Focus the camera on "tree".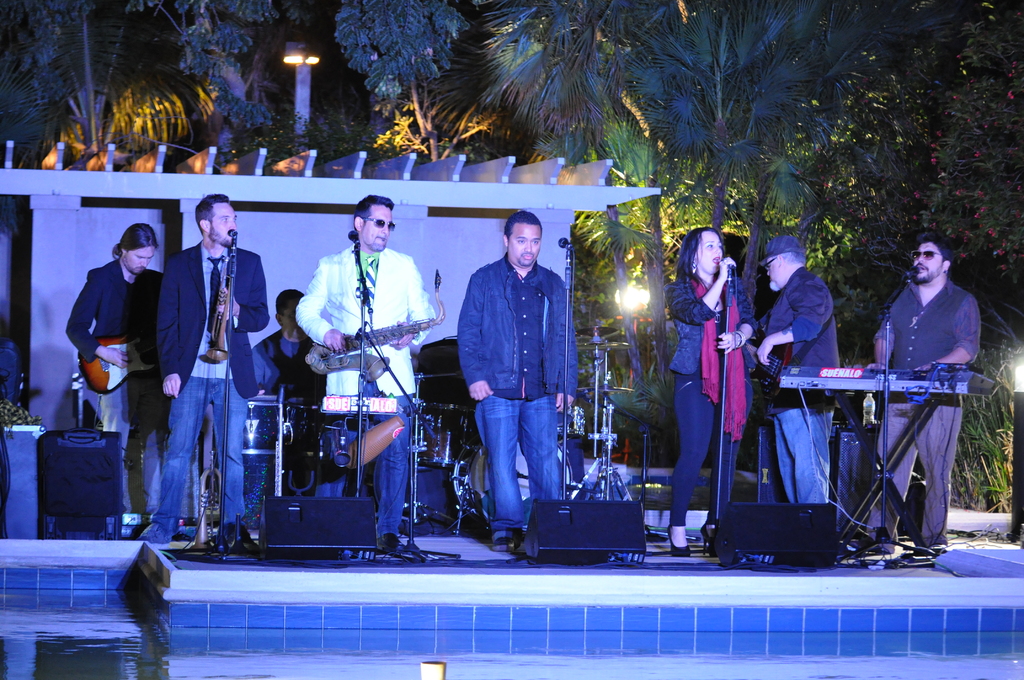
Focus region: bbox(0, 0, 240, 162).
